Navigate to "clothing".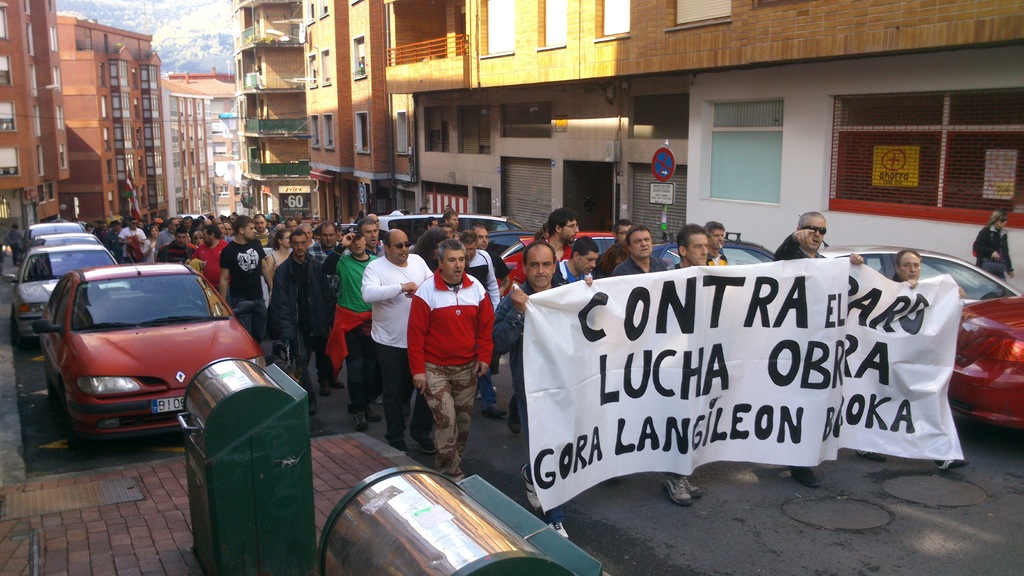
Navigation target: (545, 237, 573, 264).
